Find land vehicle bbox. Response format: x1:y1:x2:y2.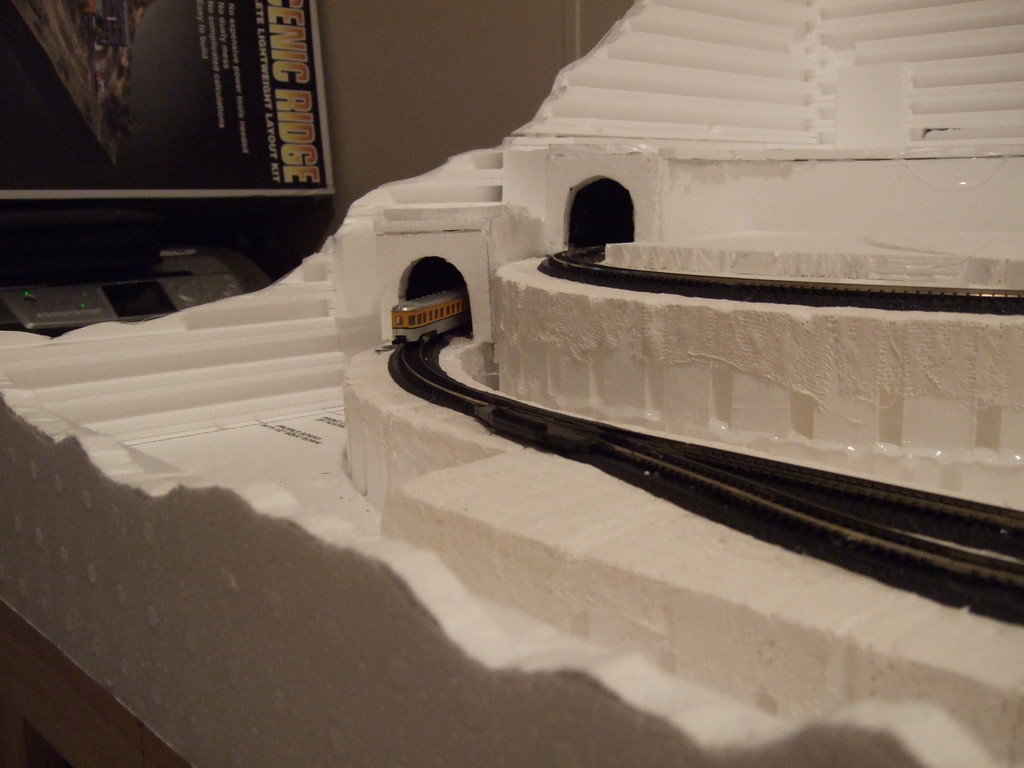
385:287:476:348.
